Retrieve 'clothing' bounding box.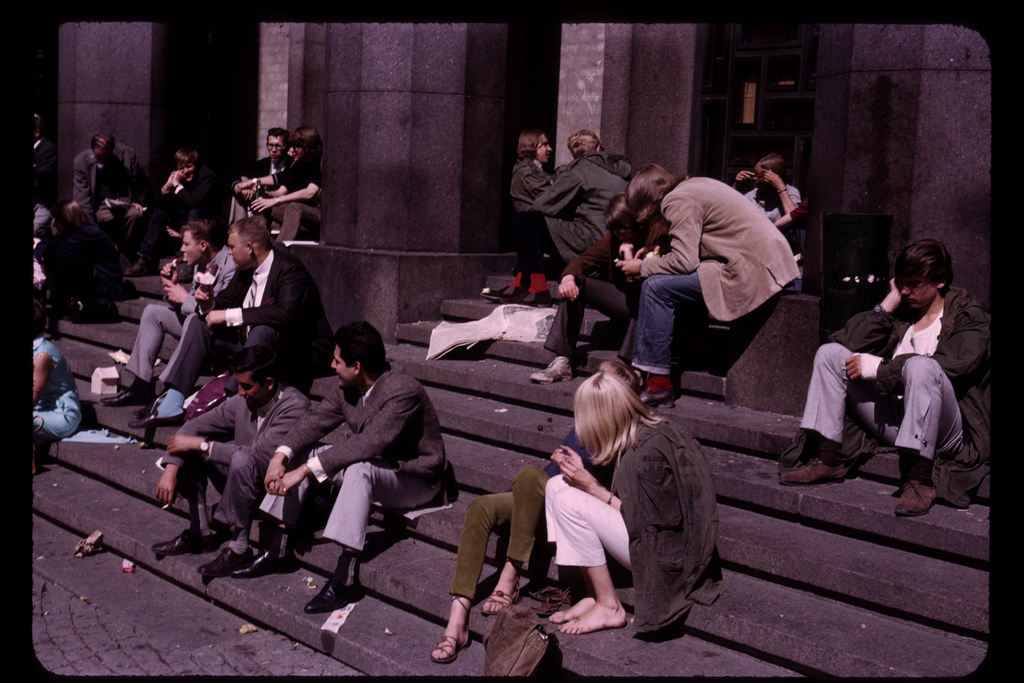
Bounding box: left=441, top=433, right=600, bottom=606.
